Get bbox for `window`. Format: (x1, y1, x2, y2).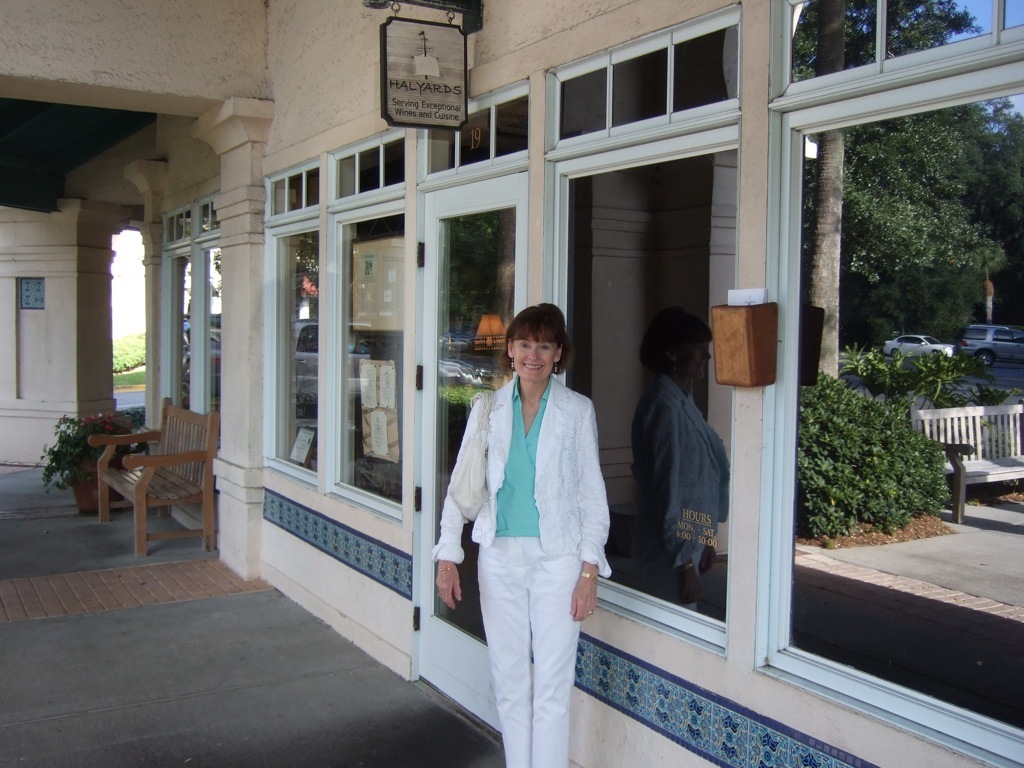
(164, 206, 230, 428).
